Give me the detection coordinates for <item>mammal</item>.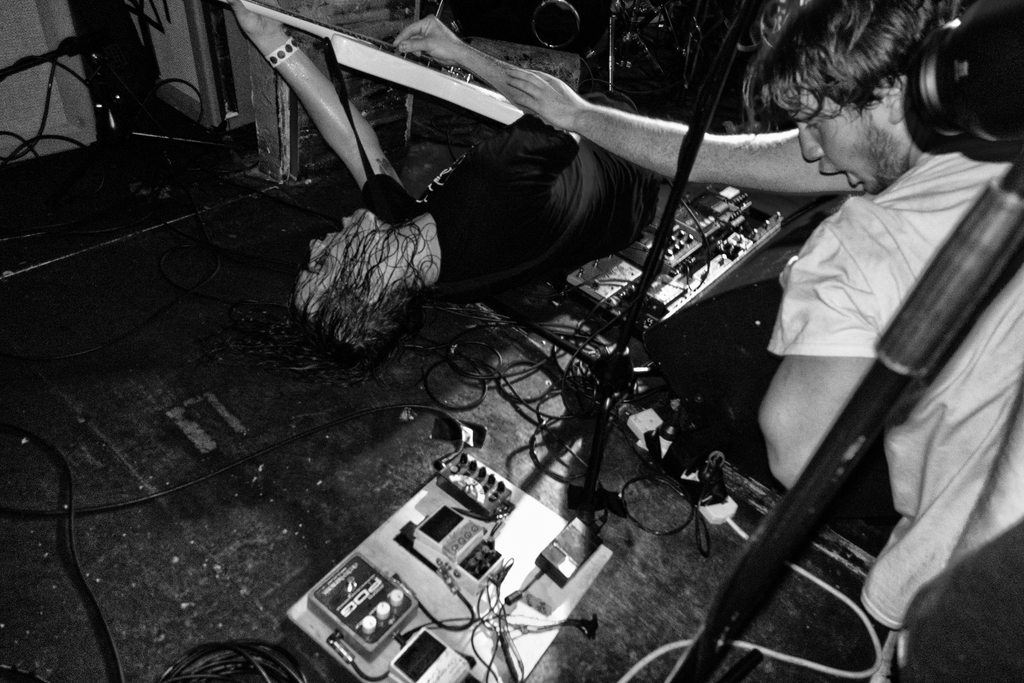
Rect(396, 12, 1023, 682).
